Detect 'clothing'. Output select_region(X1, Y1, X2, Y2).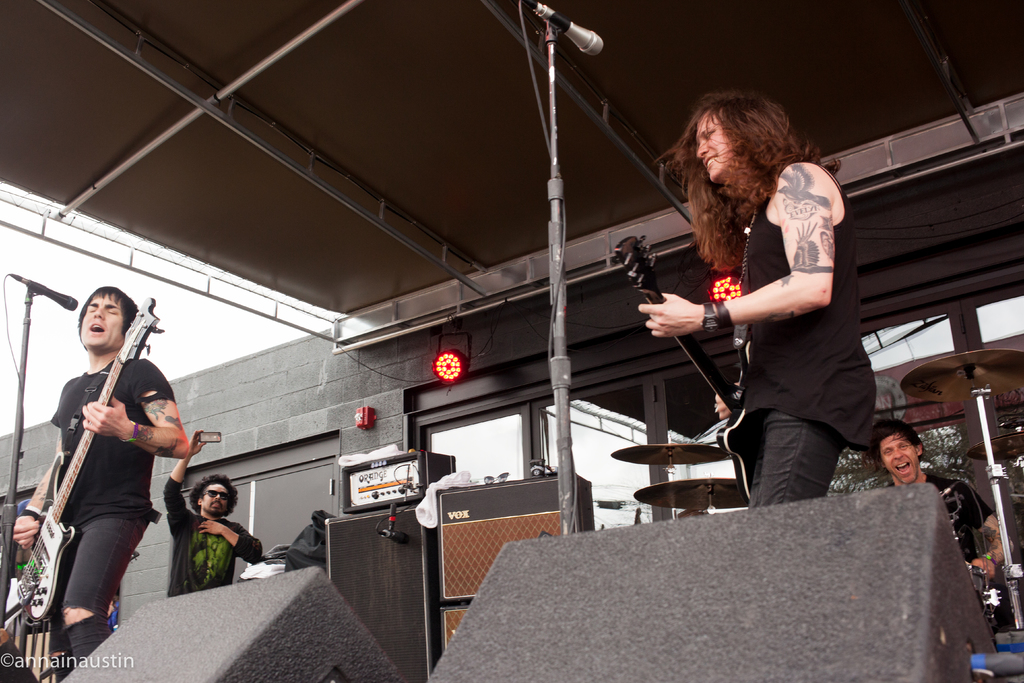
select_region(921, 470, 995, 552).
